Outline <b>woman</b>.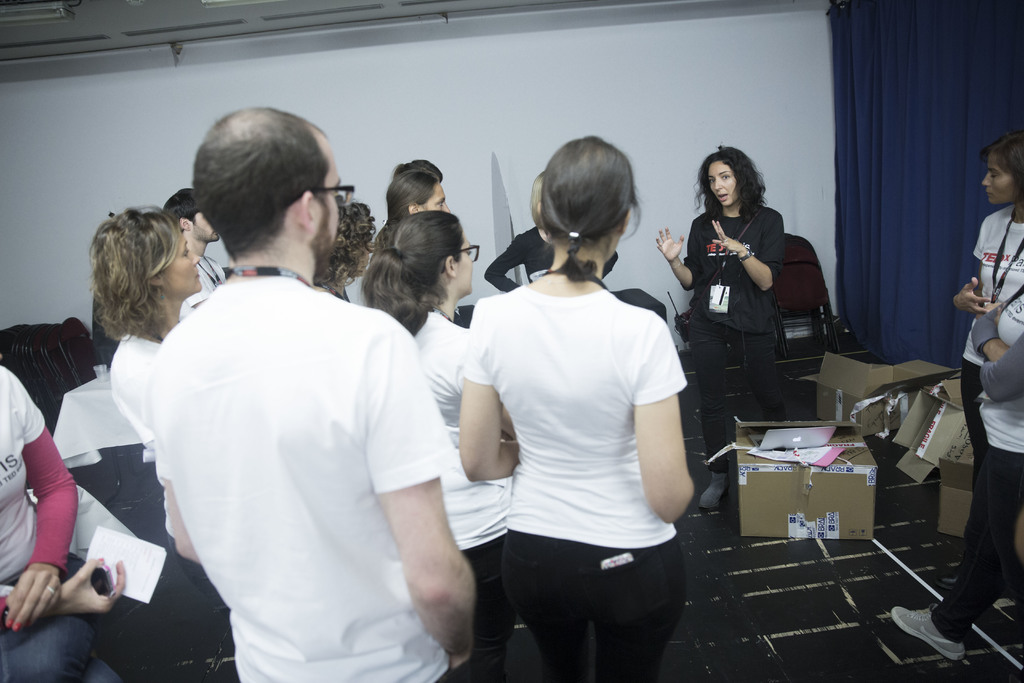
Outline: 951 144 1023 527.
